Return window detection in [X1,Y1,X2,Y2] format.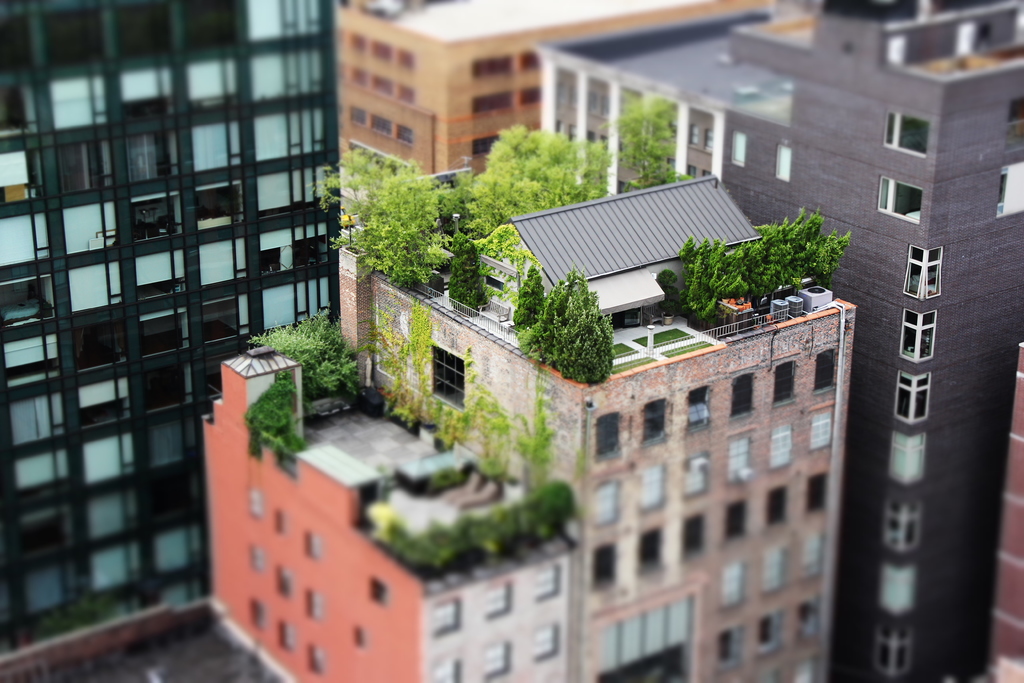
[902,246,944,301].
